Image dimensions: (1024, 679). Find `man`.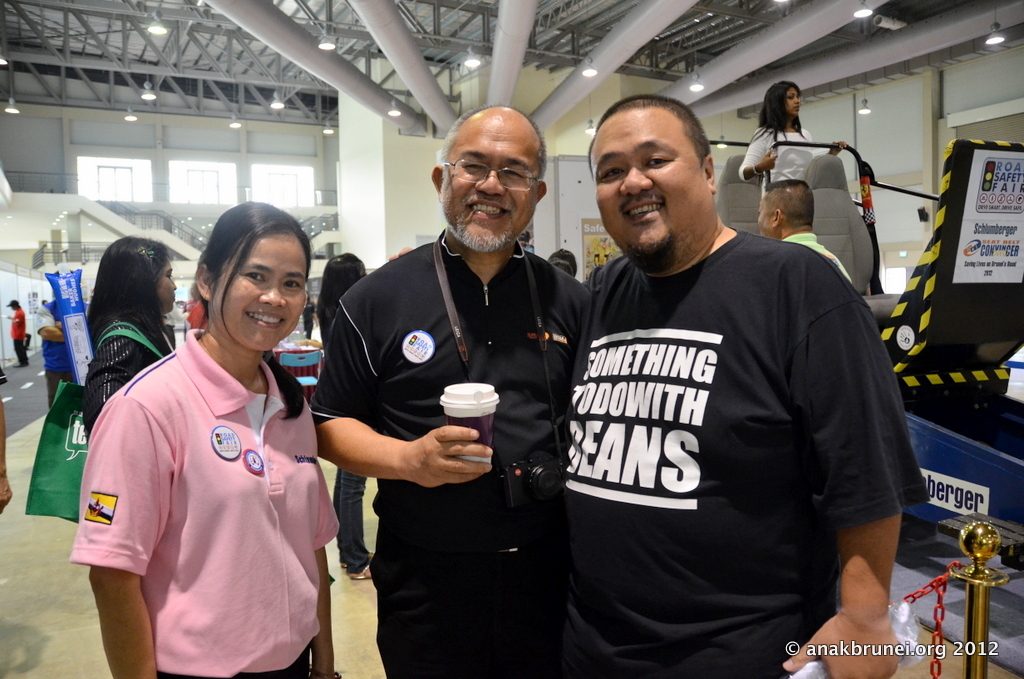
detection(758, 180, 853, 284).
